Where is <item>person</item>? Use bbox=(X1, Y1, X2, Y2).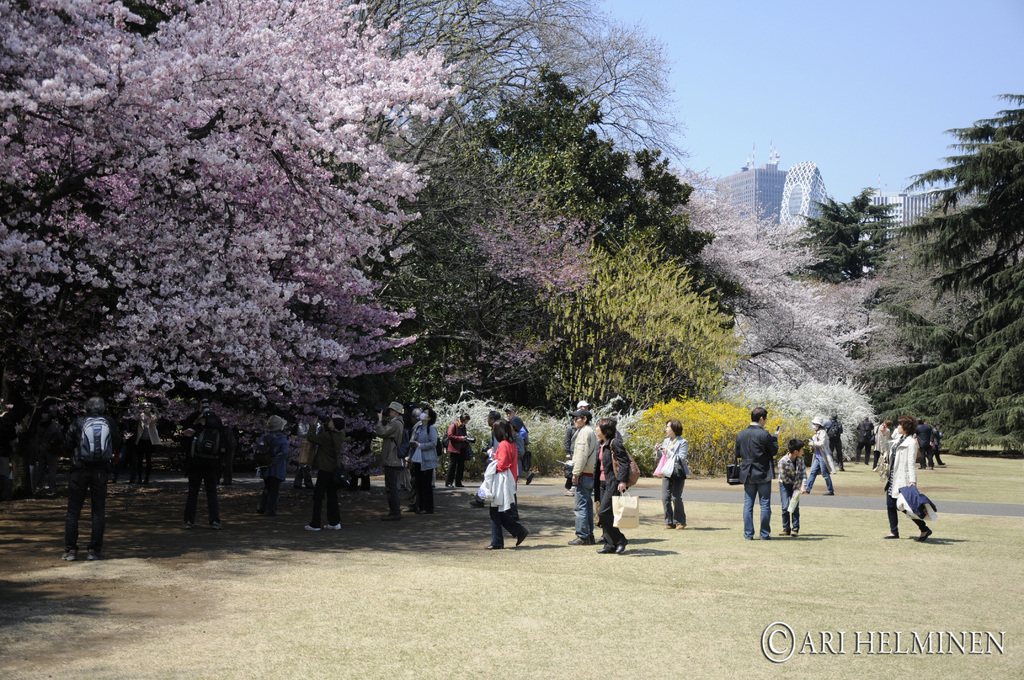
bbox=(598, 426, 641, 546).
